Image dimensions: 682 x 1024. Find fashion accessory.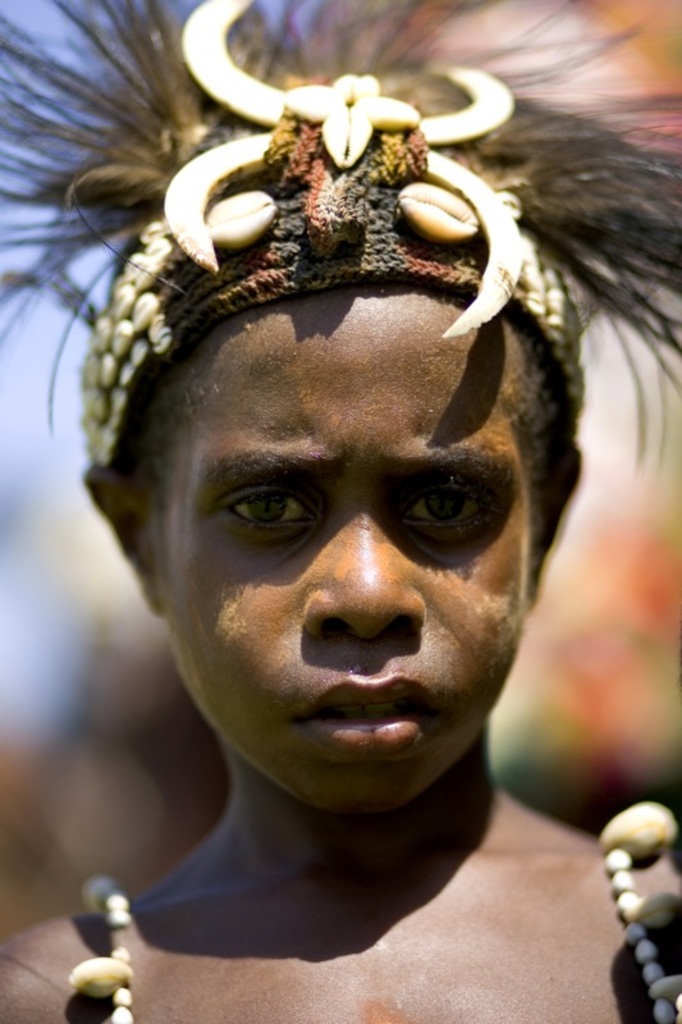
BBox(0, 0, 681, 474).
